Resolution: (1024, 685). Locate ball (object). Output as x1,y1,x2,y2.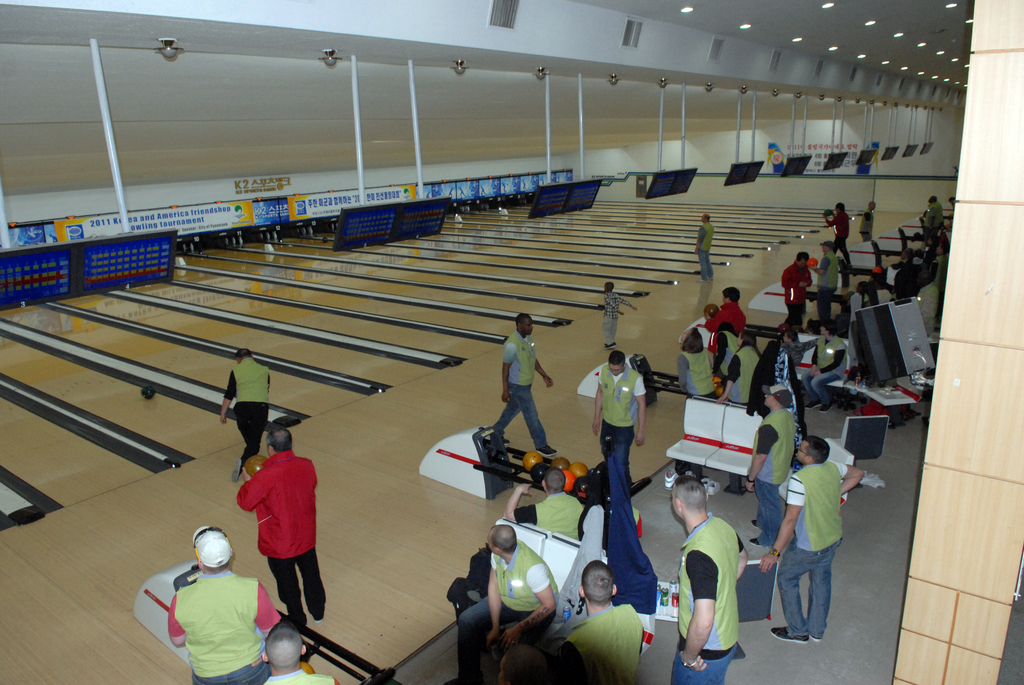
555,457,575,472.
